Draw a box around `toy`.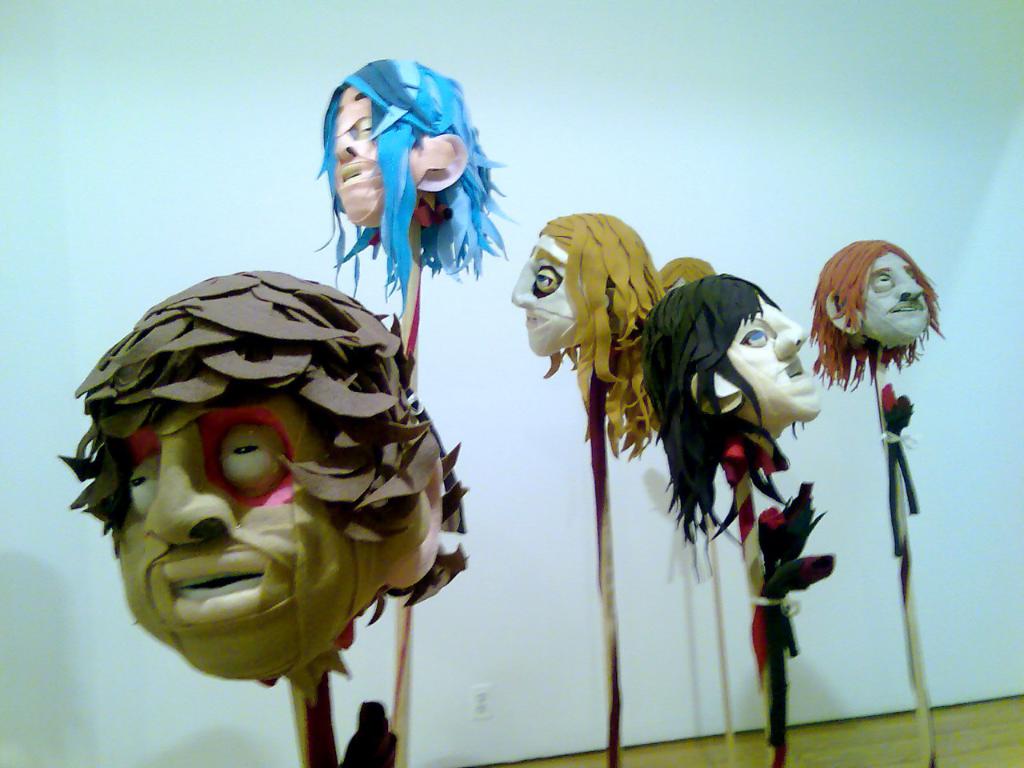
bbox(658, 256, 734, 767).
